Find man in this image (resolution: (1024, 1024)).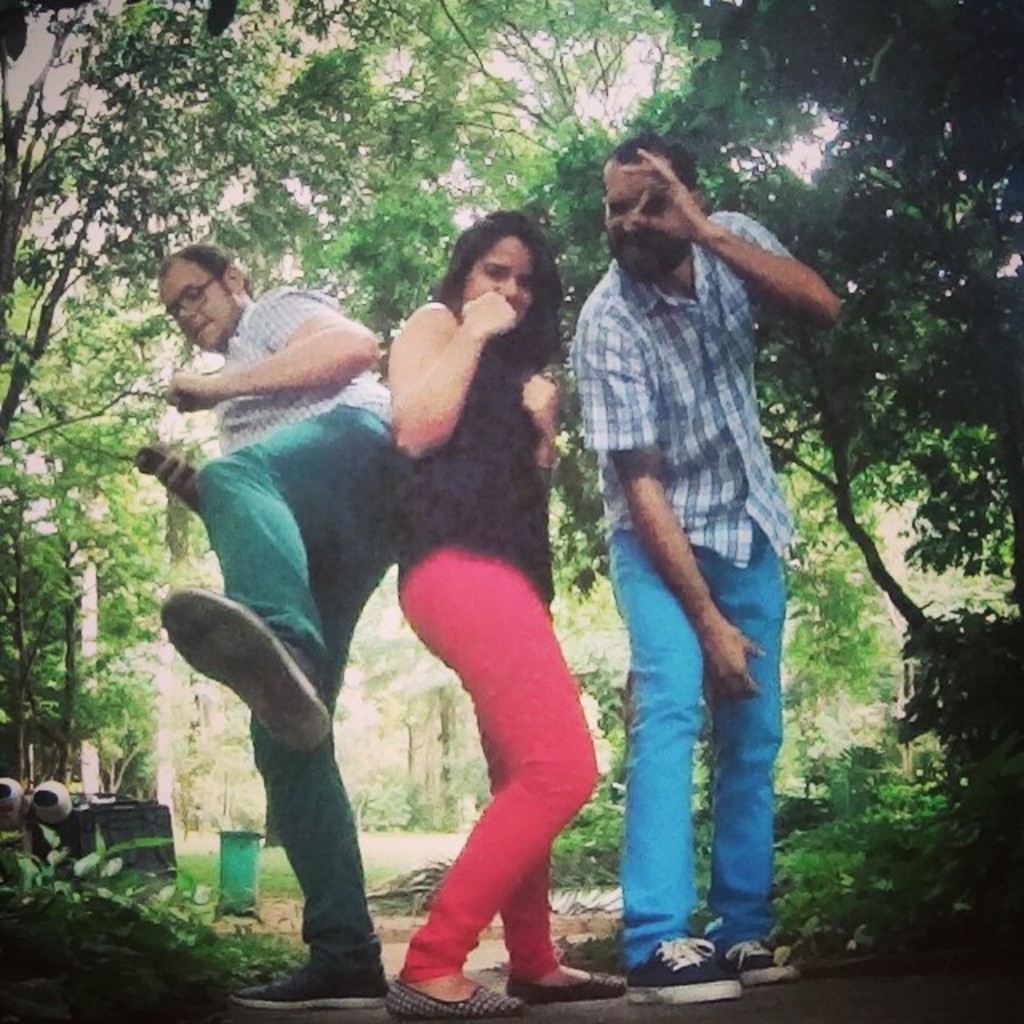
<bbox>547, 136, 829, 960</bbox>.
